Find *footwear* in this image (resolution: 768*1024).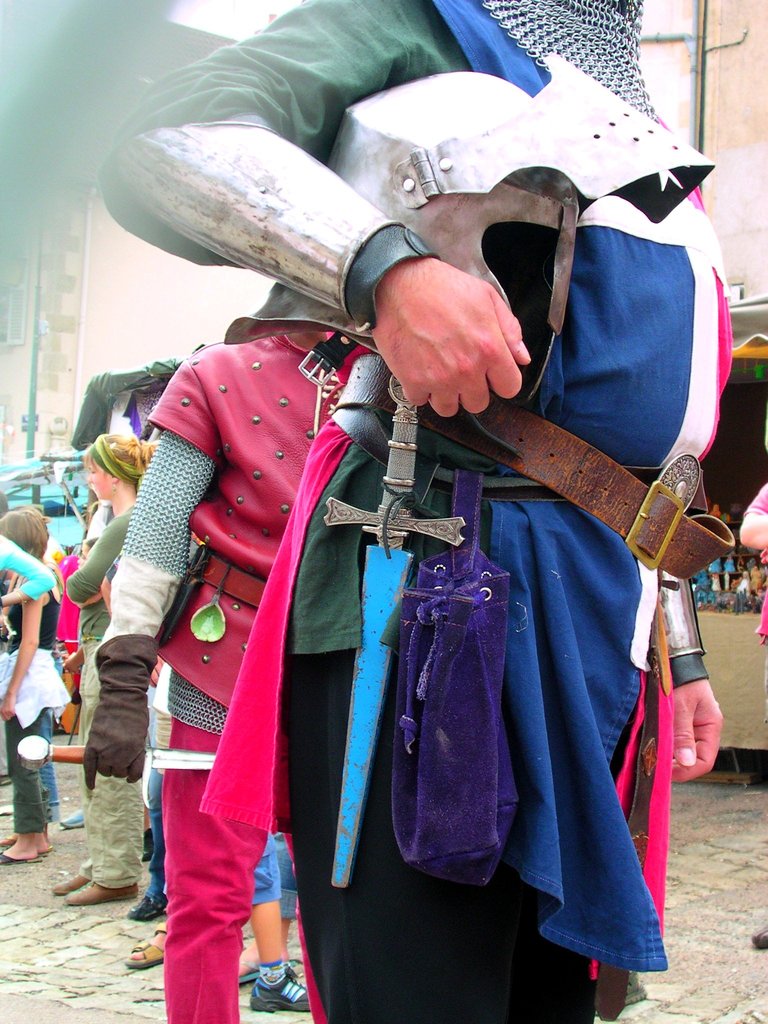
<box>247,968,310,1015</box>.
